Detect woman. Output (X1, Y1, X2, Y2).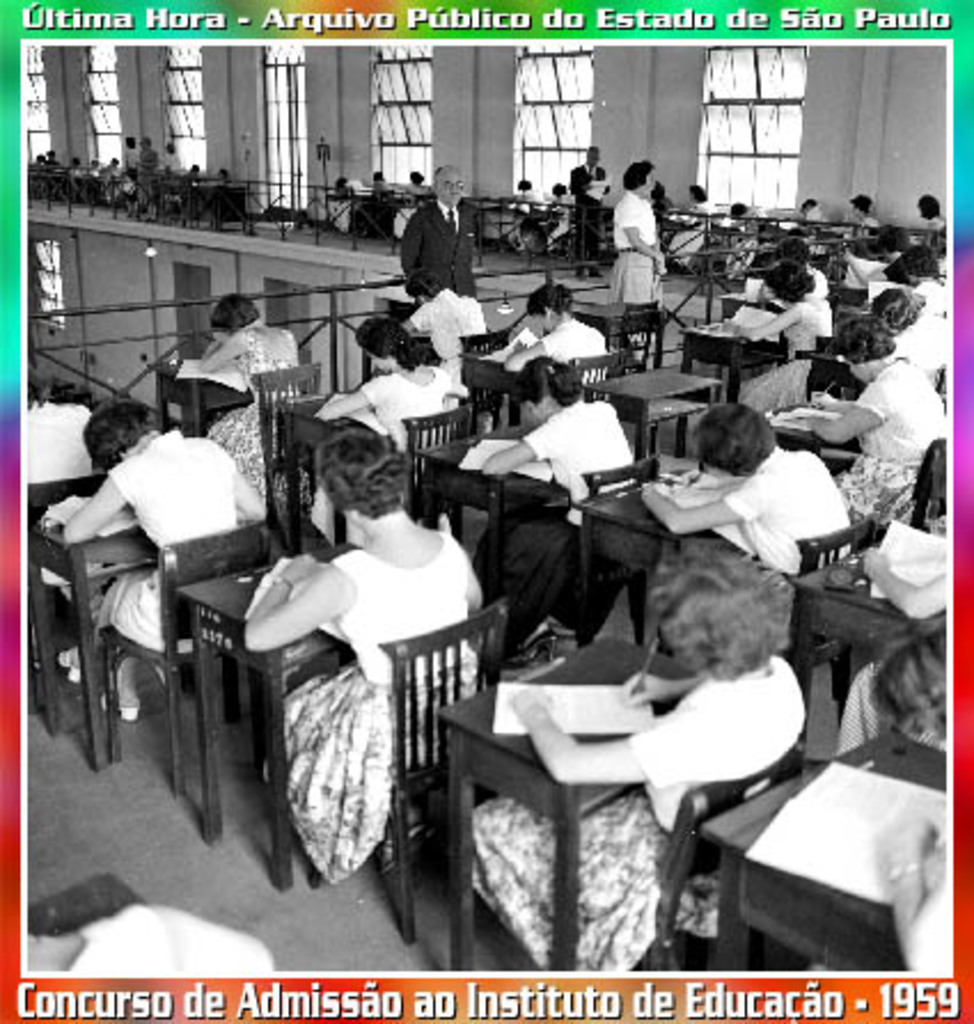
(917, 192, 937, 236).
